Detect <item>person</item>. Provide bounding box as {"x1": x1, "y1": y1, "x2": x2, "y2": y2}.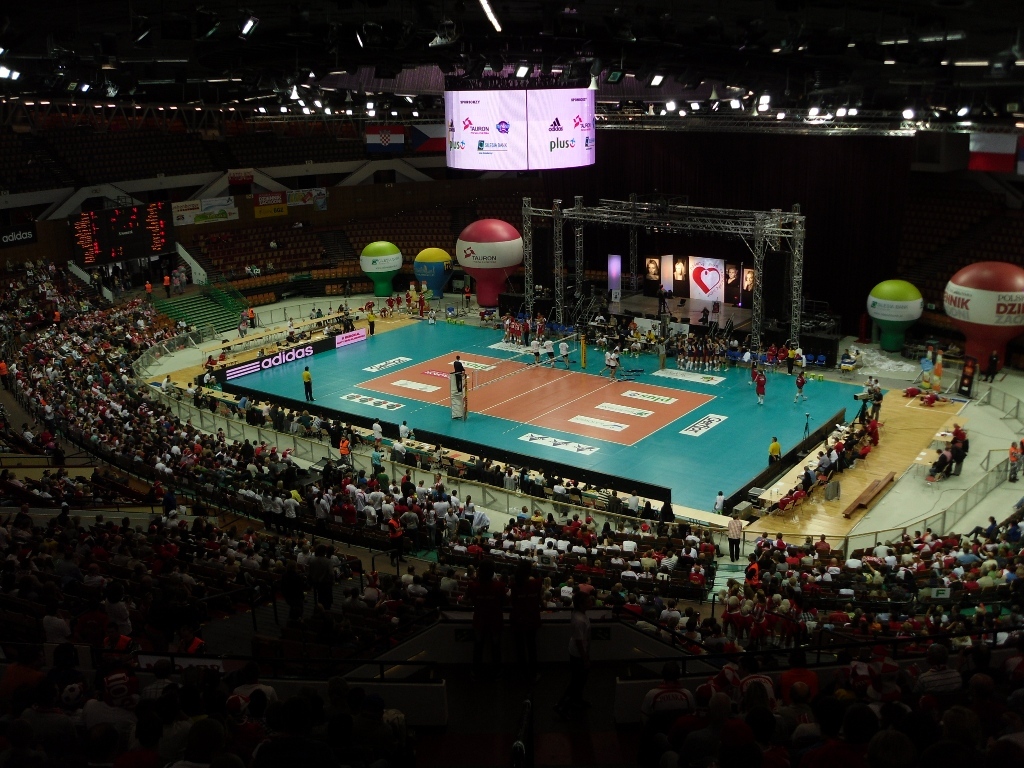
{"x1": 613, "y1": 354, "x2": 614, "y2": 374}.
